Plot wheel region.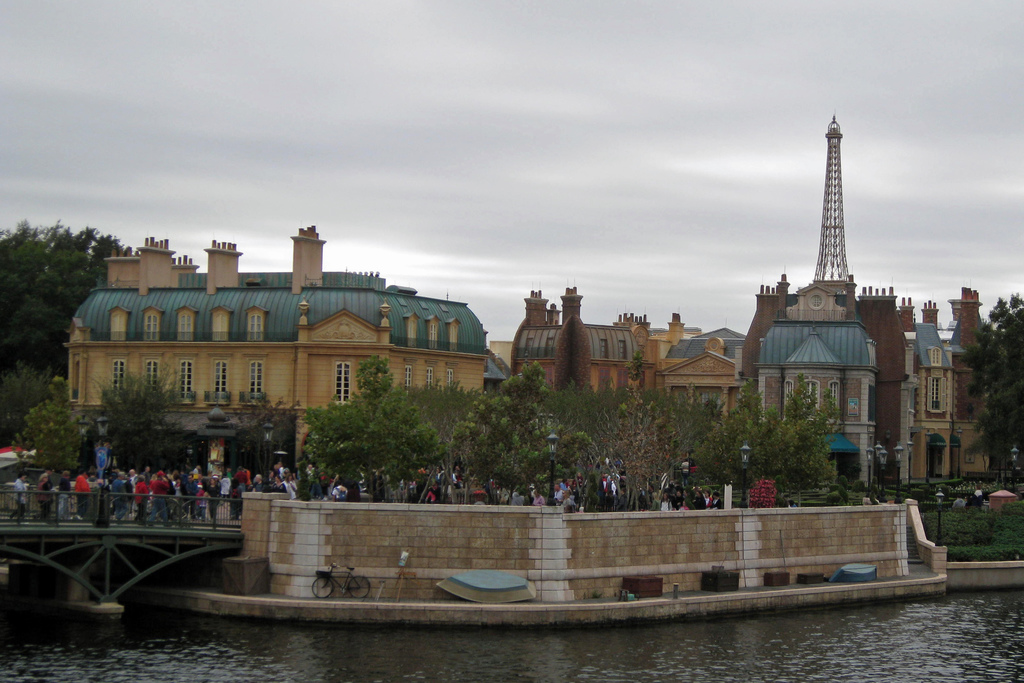
Plotted at x1=349 y1=575 x2=372 y2=602.
